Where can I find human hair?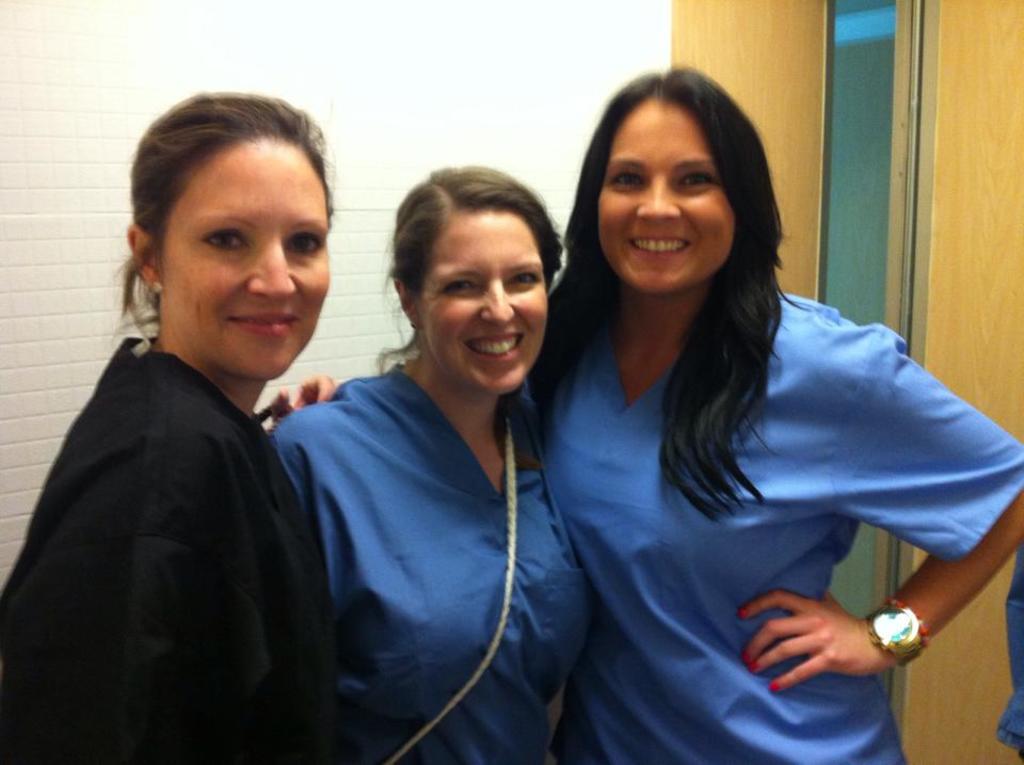
You can find it at x1=379 y1=166 x2=563 y2=373.
